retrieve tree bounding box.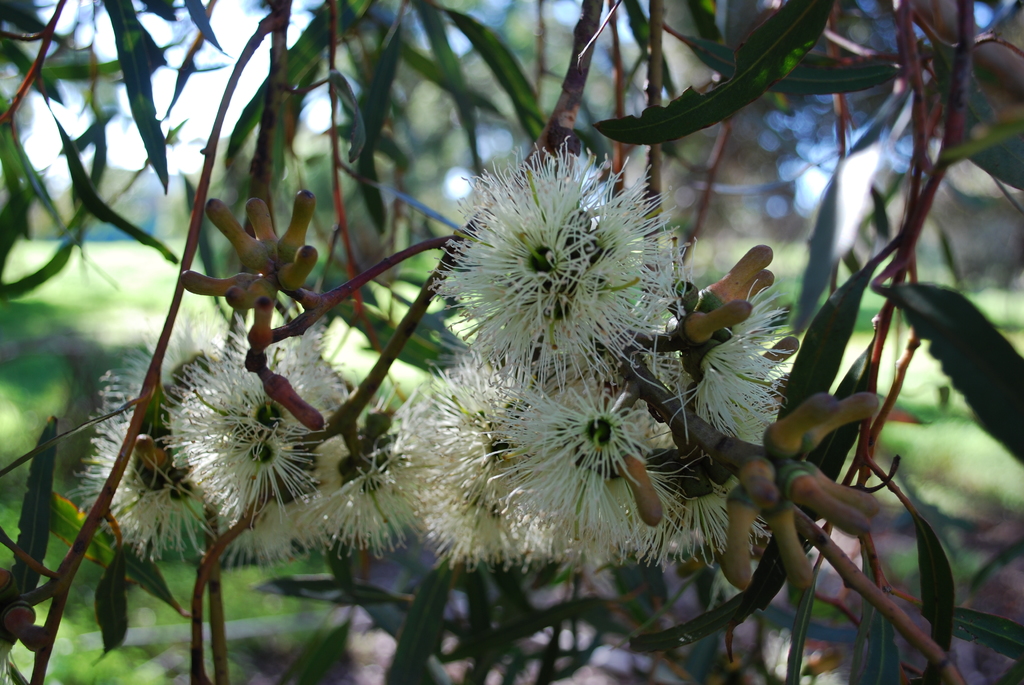
Bounding box: (175, 27, 986, 684).
